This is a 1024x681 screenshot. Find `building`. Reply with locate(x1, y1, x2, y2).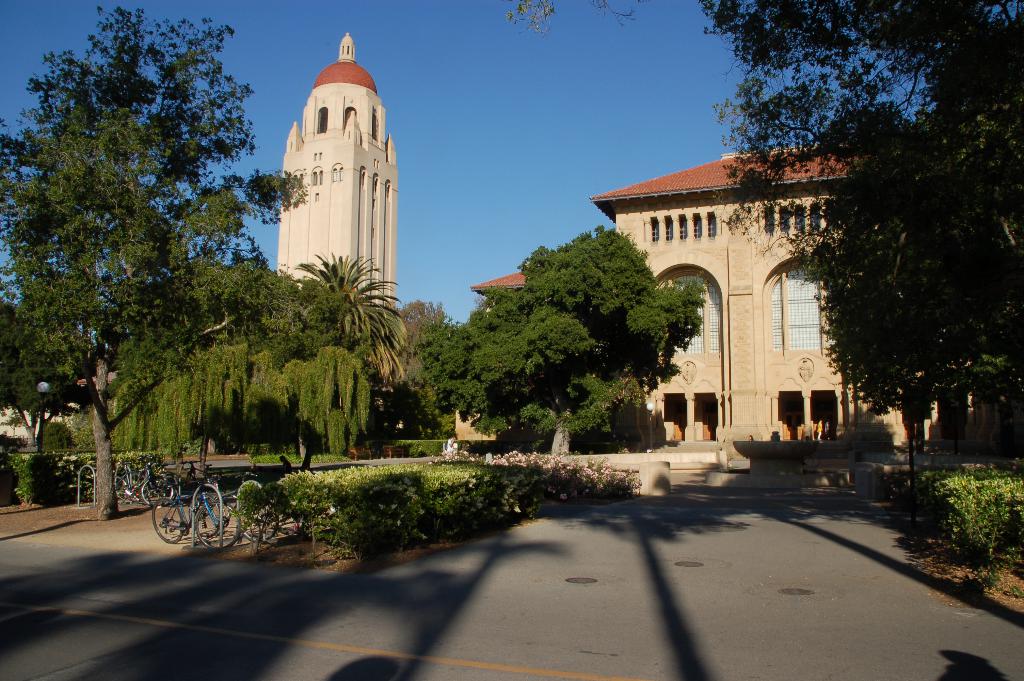
locate(276, 31, 390, 377).
